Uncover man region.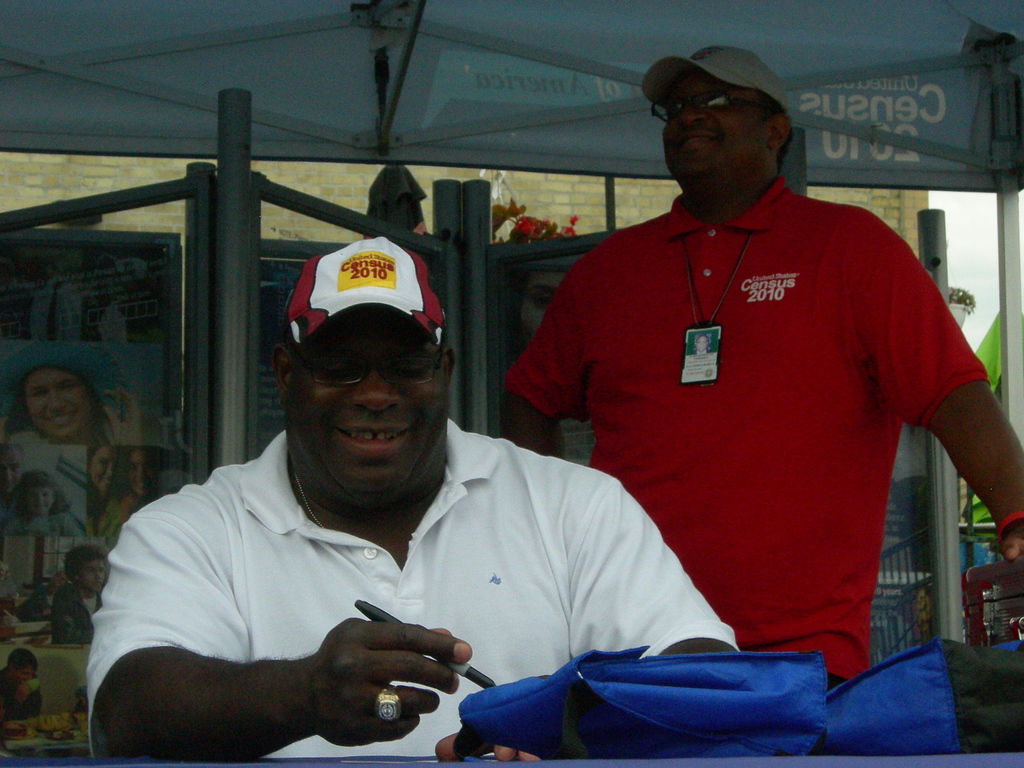
Uncovered: [122, 201, 716, 762].
